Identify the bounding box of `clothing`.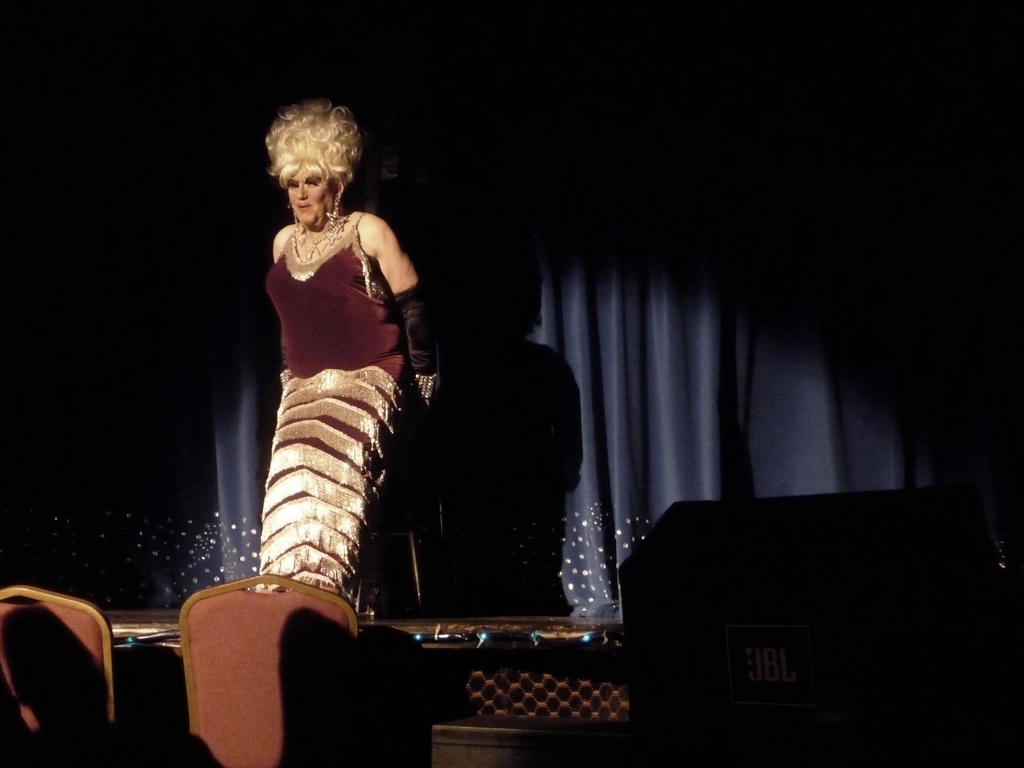
locate(244, 191, 420, 556).
